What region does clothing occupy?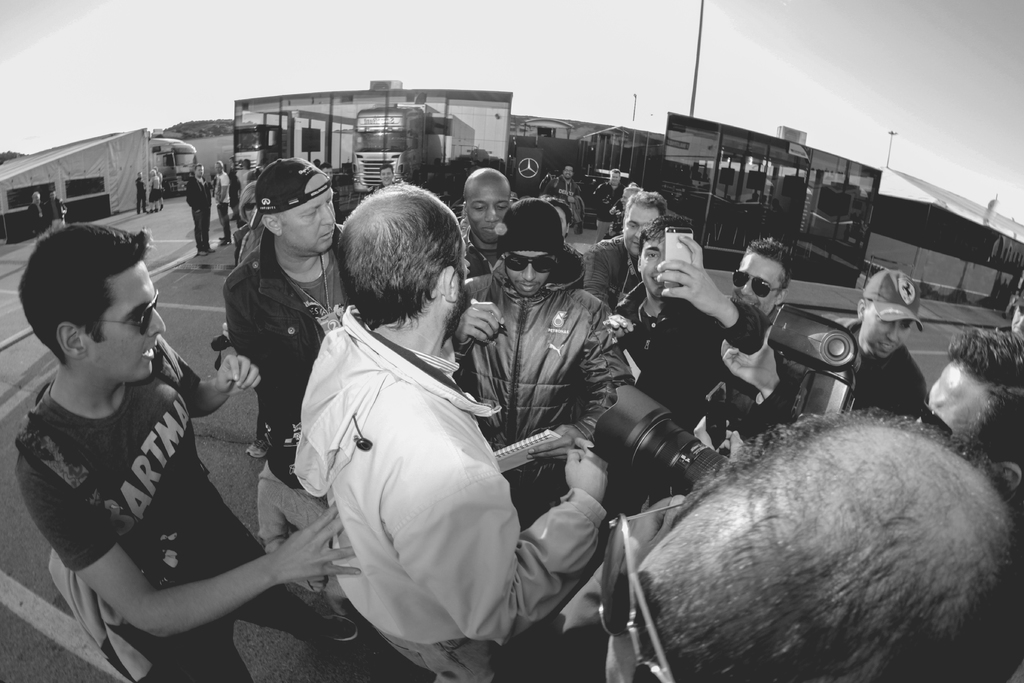
bbox(29, 203, 48, 242).
